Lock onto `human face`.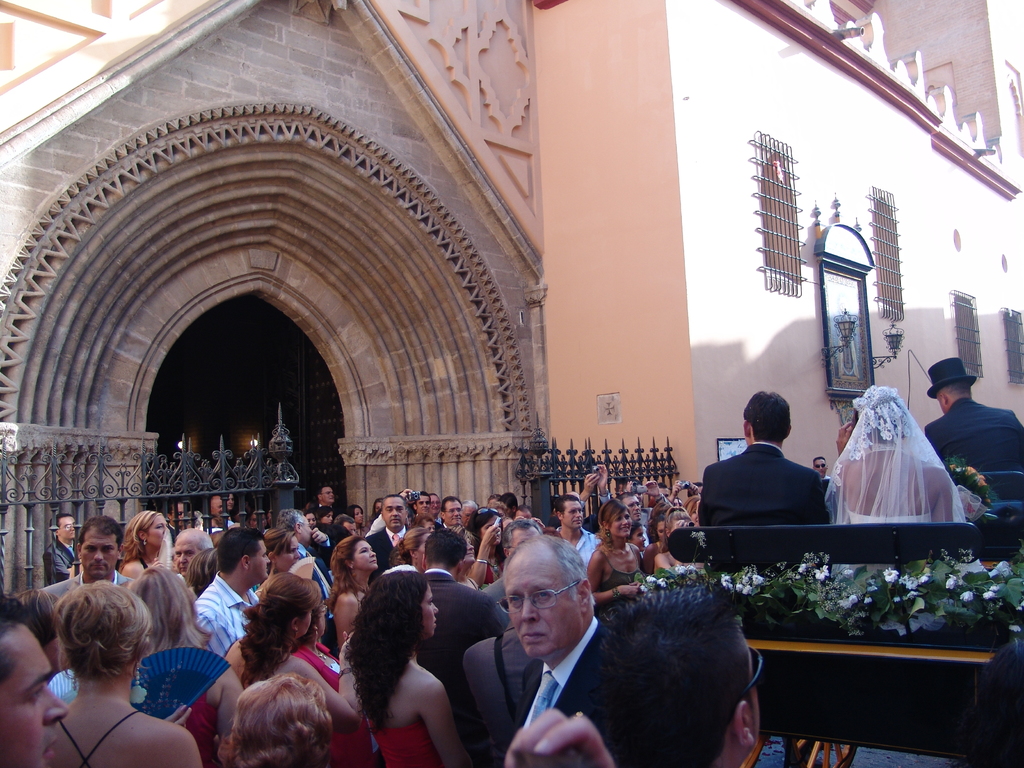
Locked: region(691, 506, 698, 527).
